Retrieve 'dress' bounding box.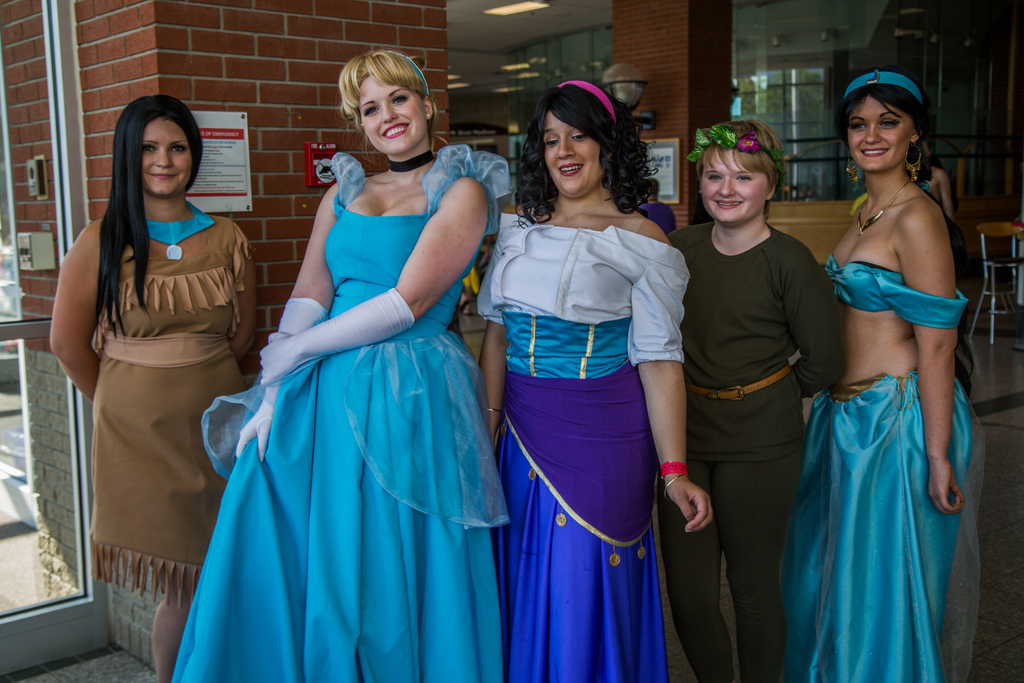
Bounding box: (x1=93, y1=213, x2=261, y2=614).
